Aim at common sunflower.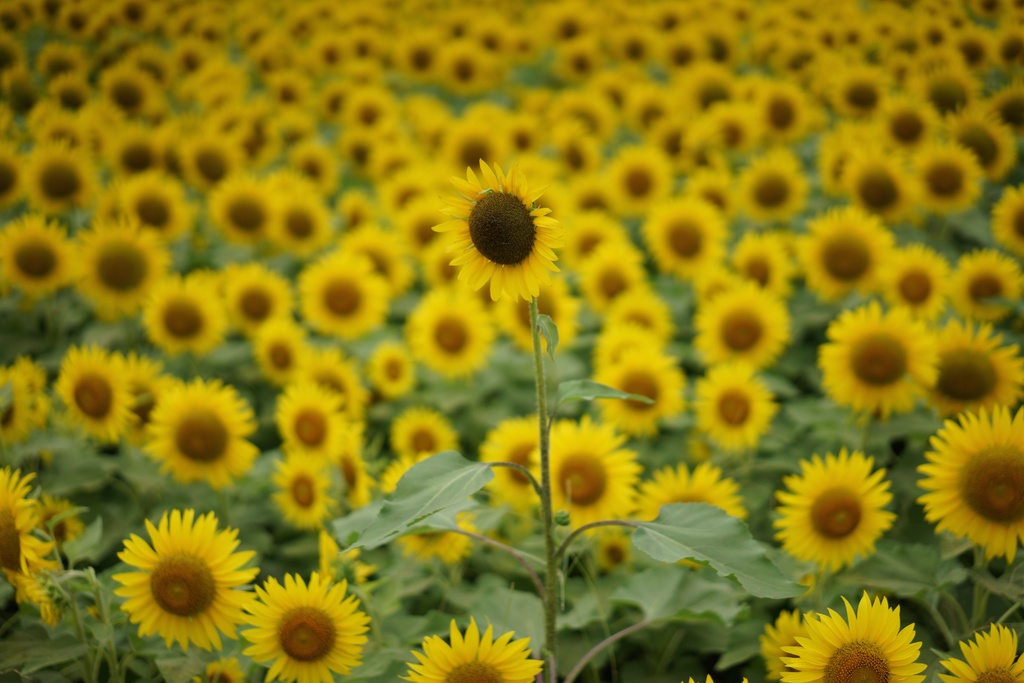
Aimed at crop(756, 79, 800, 146).
